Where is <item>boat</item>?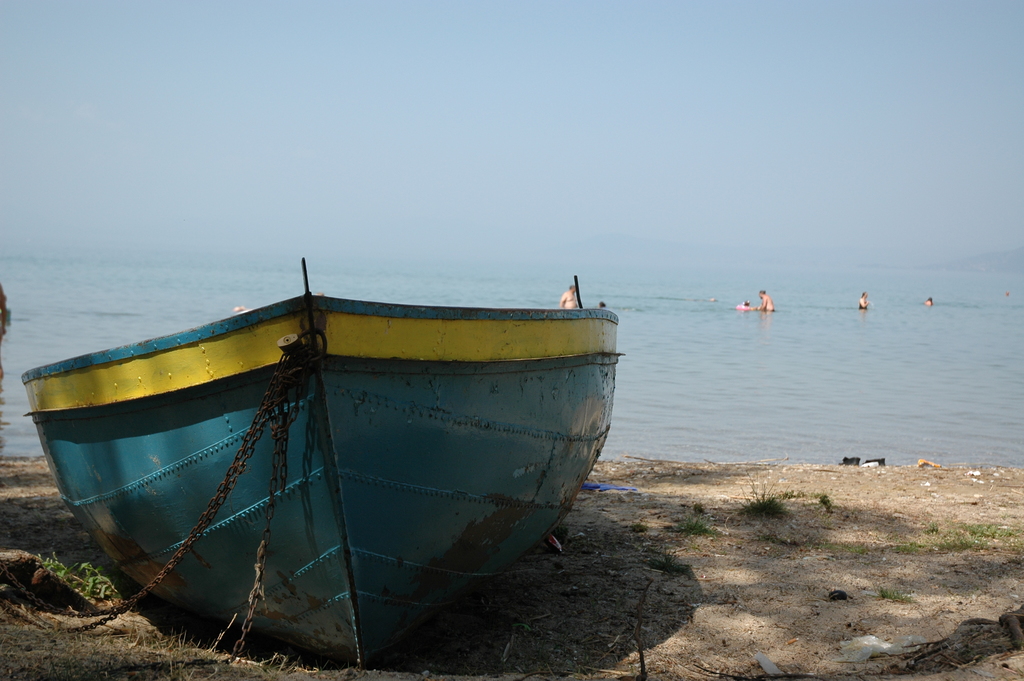
bbox=[33, 231, 660, 606].
